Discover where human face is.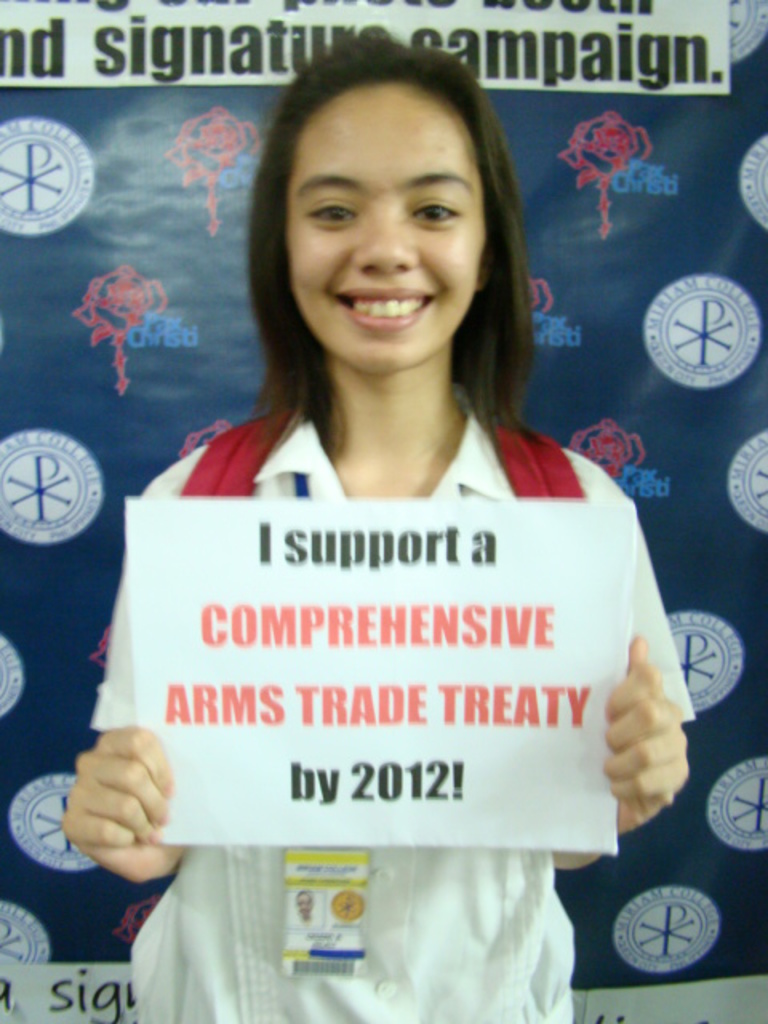
Discovered at 293:85:480:376.
